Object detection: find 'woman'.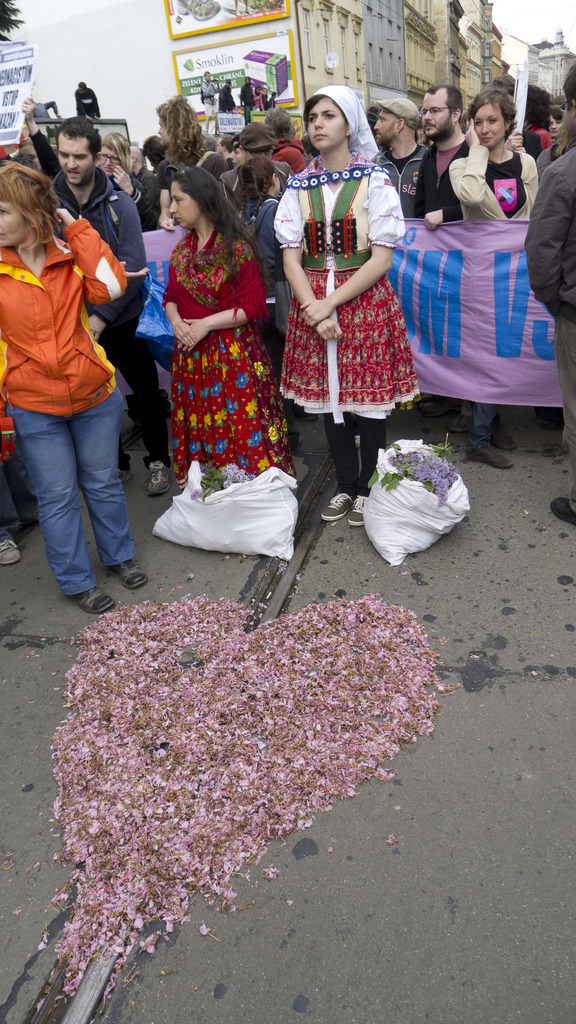
bbox(448, 88, 548, 455).
